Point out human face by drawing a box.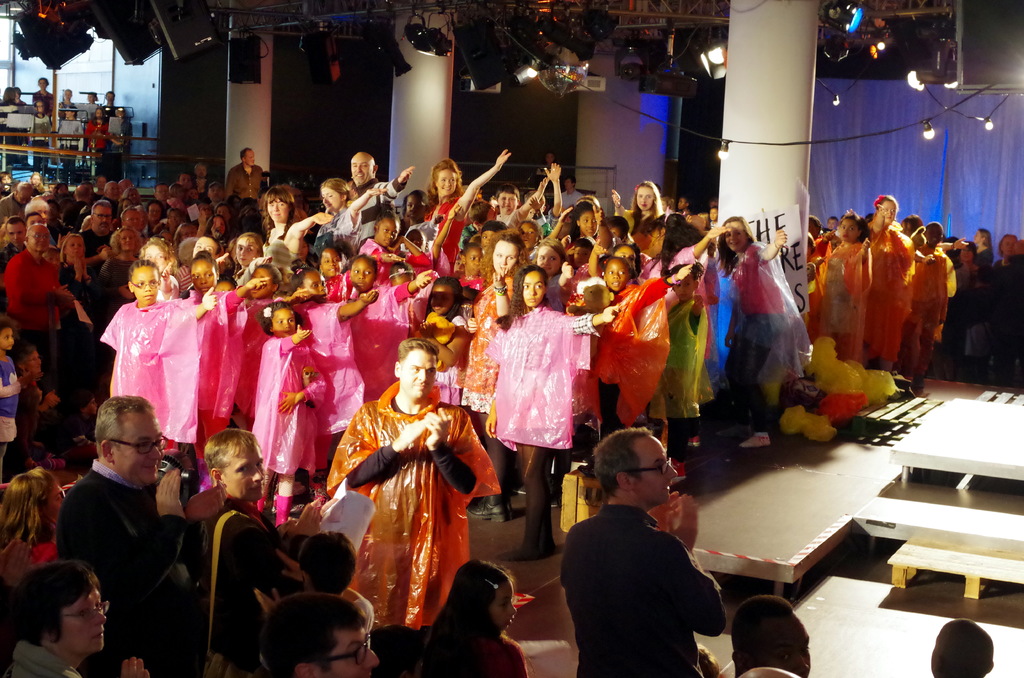
rect(24, 351, 42, 378).
